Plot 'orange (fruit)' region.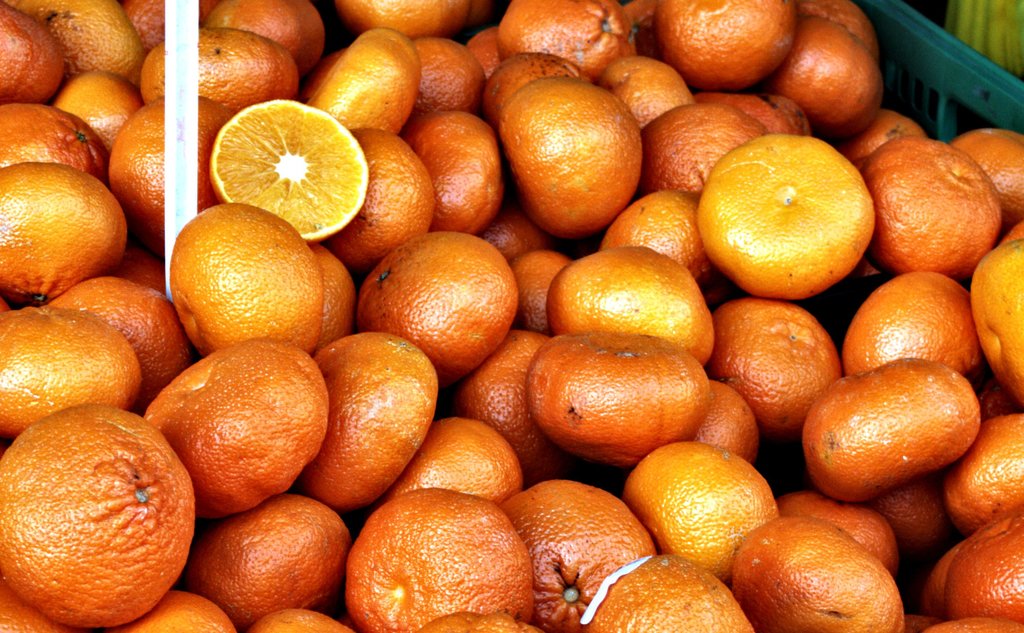
Plotted at <box>711,146,877,289</box>.
